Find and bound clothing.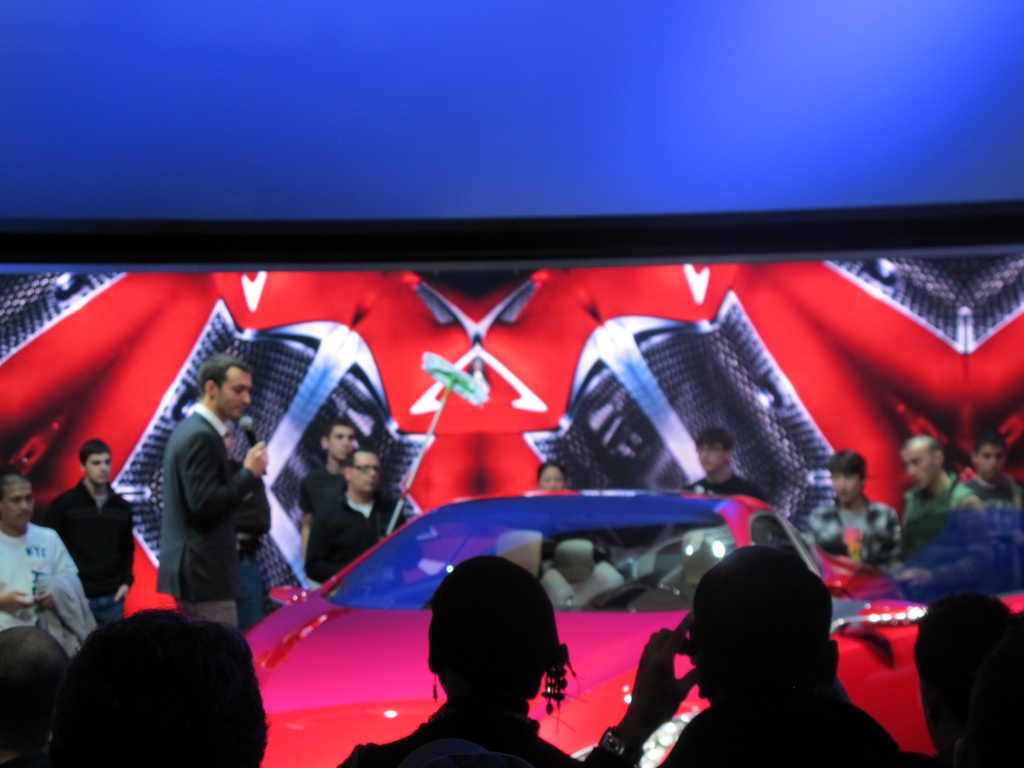
Bound: crop(0, 516, 87, 657).
